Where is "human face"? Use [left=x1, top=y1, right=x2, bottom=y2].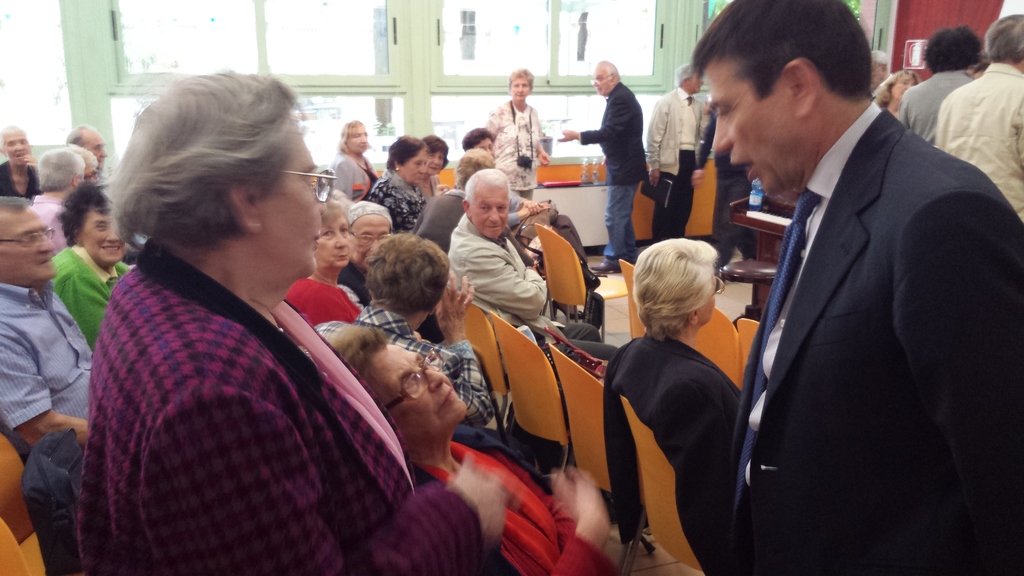
[left=347, top=124, right=371, bottom=152].
